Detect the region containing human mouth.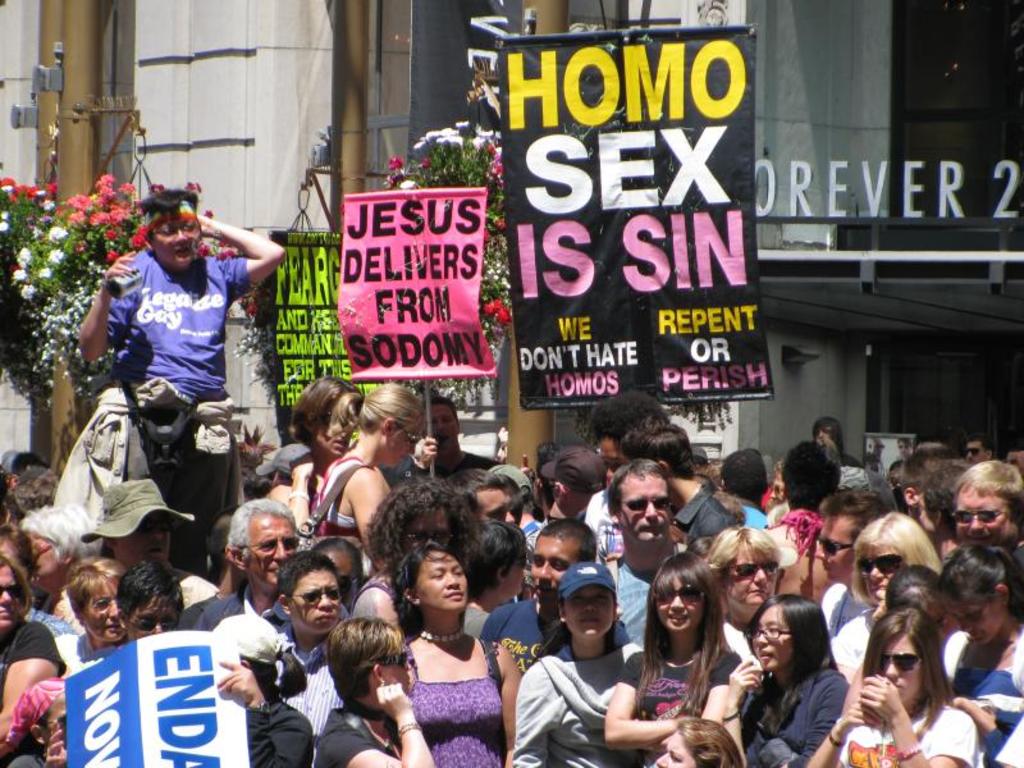
[left=307, top=608, right=339, bottom=626].
